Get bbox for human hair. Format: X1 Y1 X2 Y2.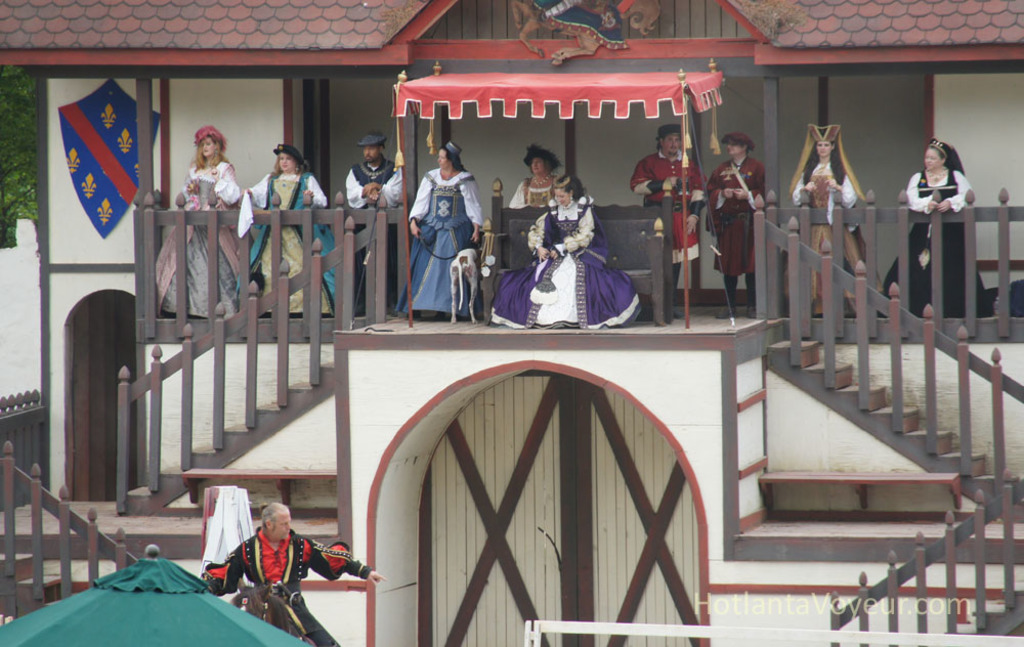
269 154 285 175.
